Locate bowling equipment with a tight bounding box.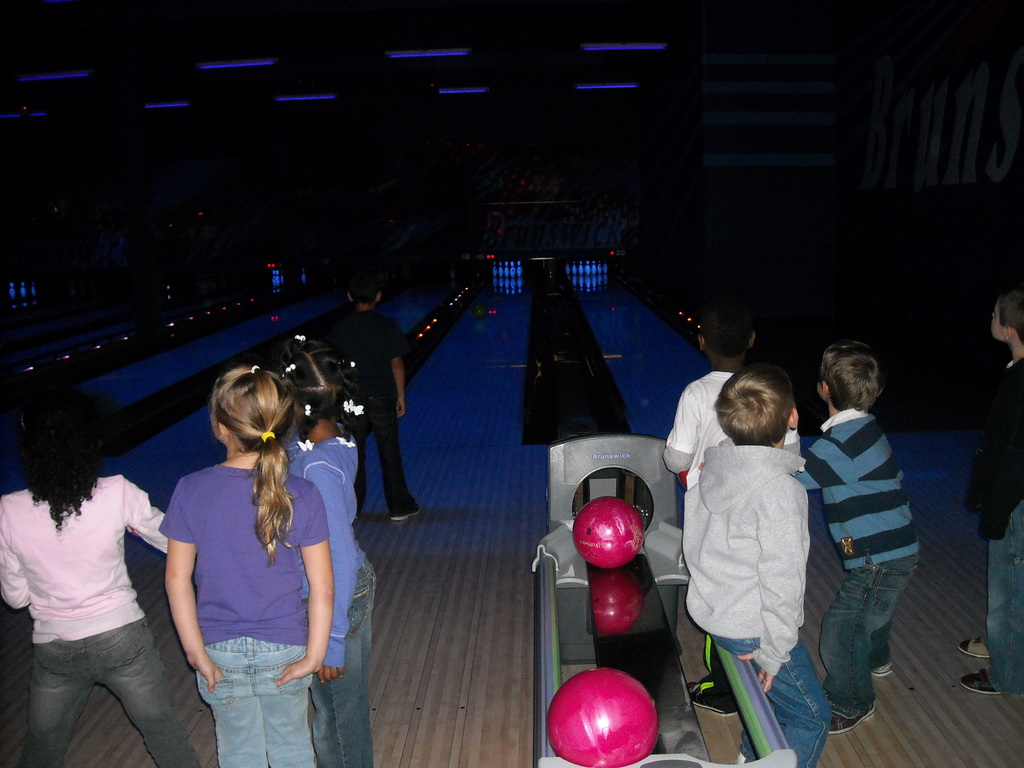
l=536, t=664, r=662, b=767.
